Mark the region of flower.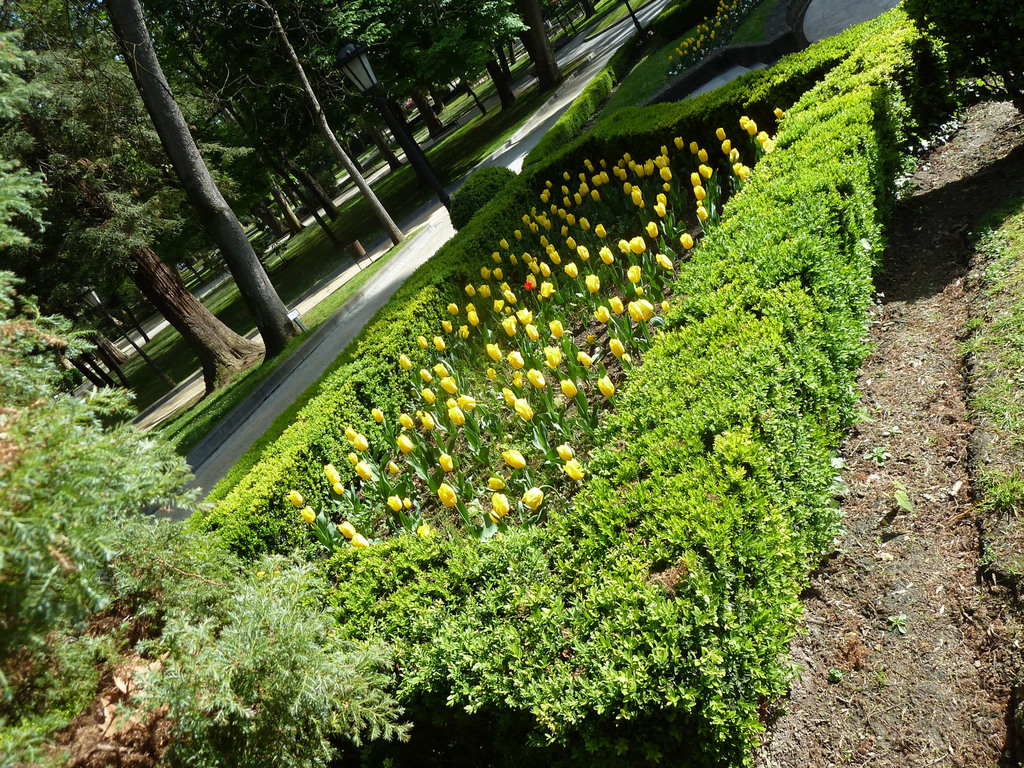
Region: bbox(740, 116, 748, 125).
